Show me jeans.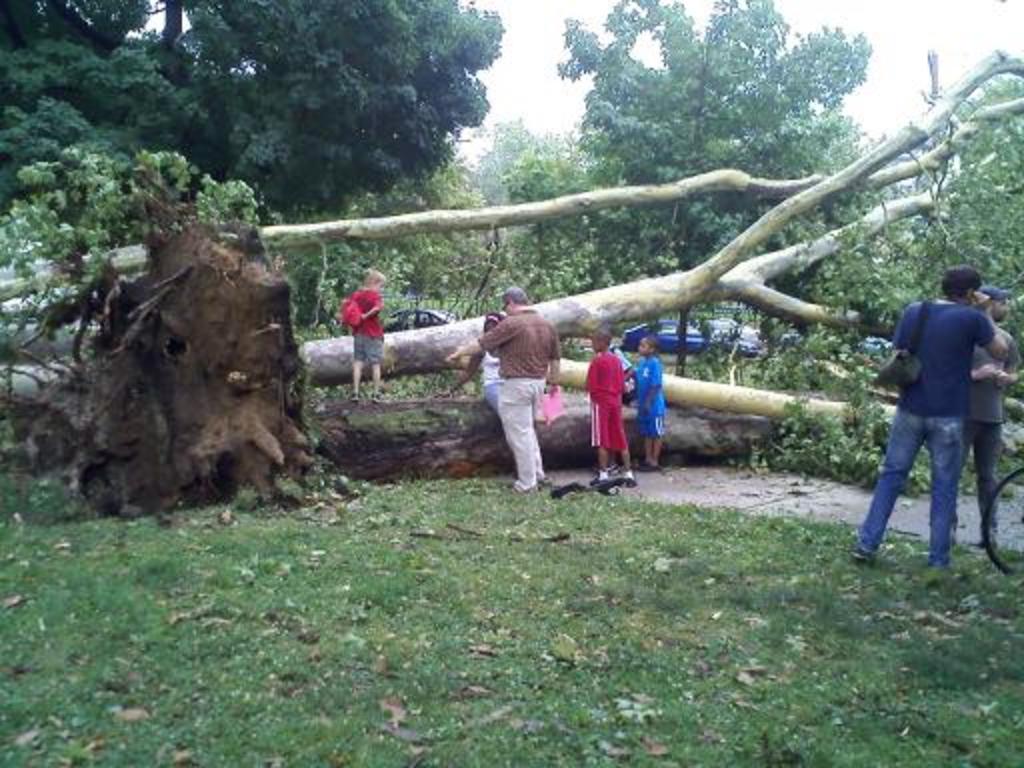
jeans is here: bbox=[854, 412, 958, 564].
